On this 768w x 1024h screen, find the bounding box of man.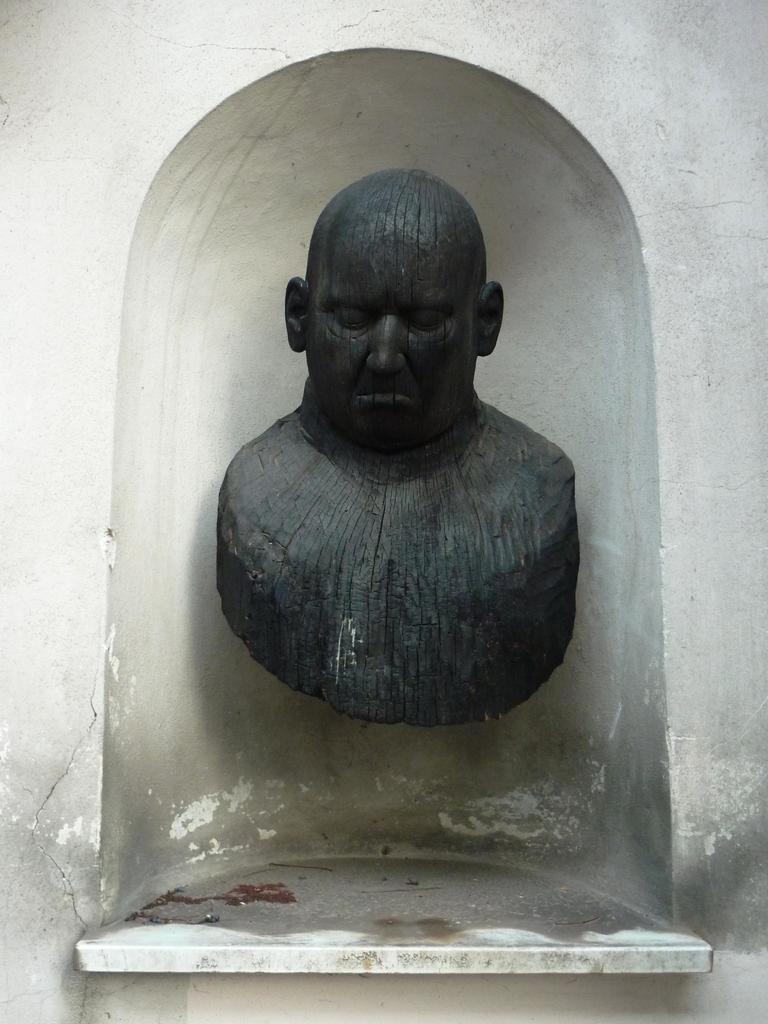
Bounding box: 217/168/577/729.
